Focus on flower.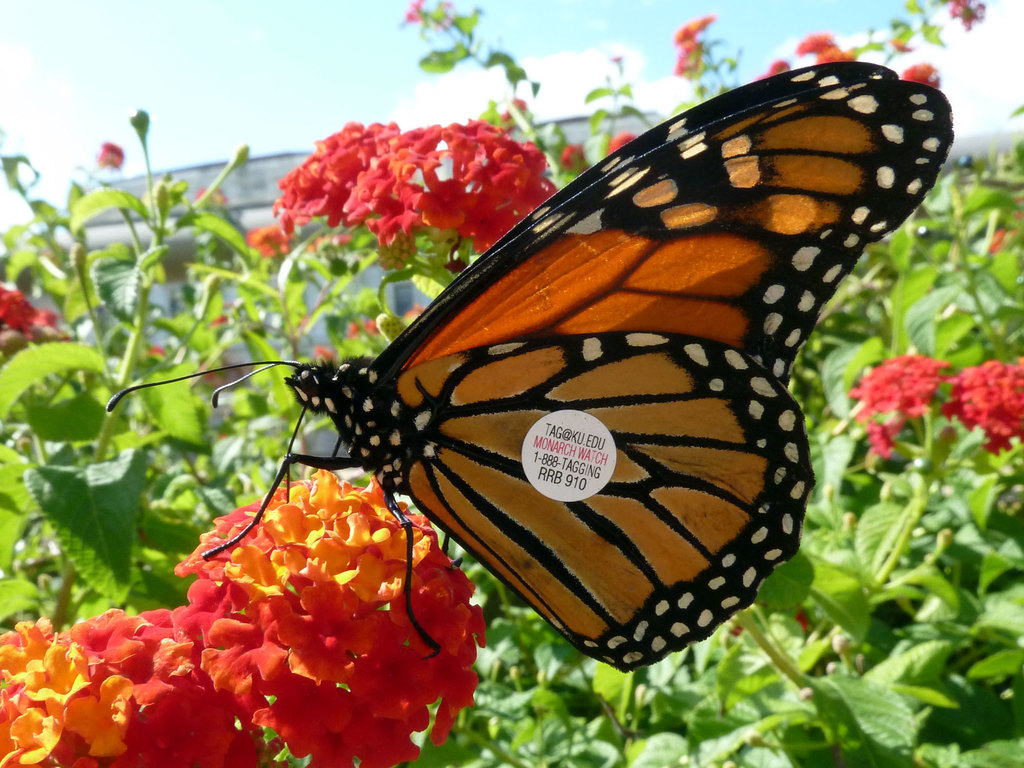
Focused at pyautogui.locateOnScreen(315, 344, 331, 361).
